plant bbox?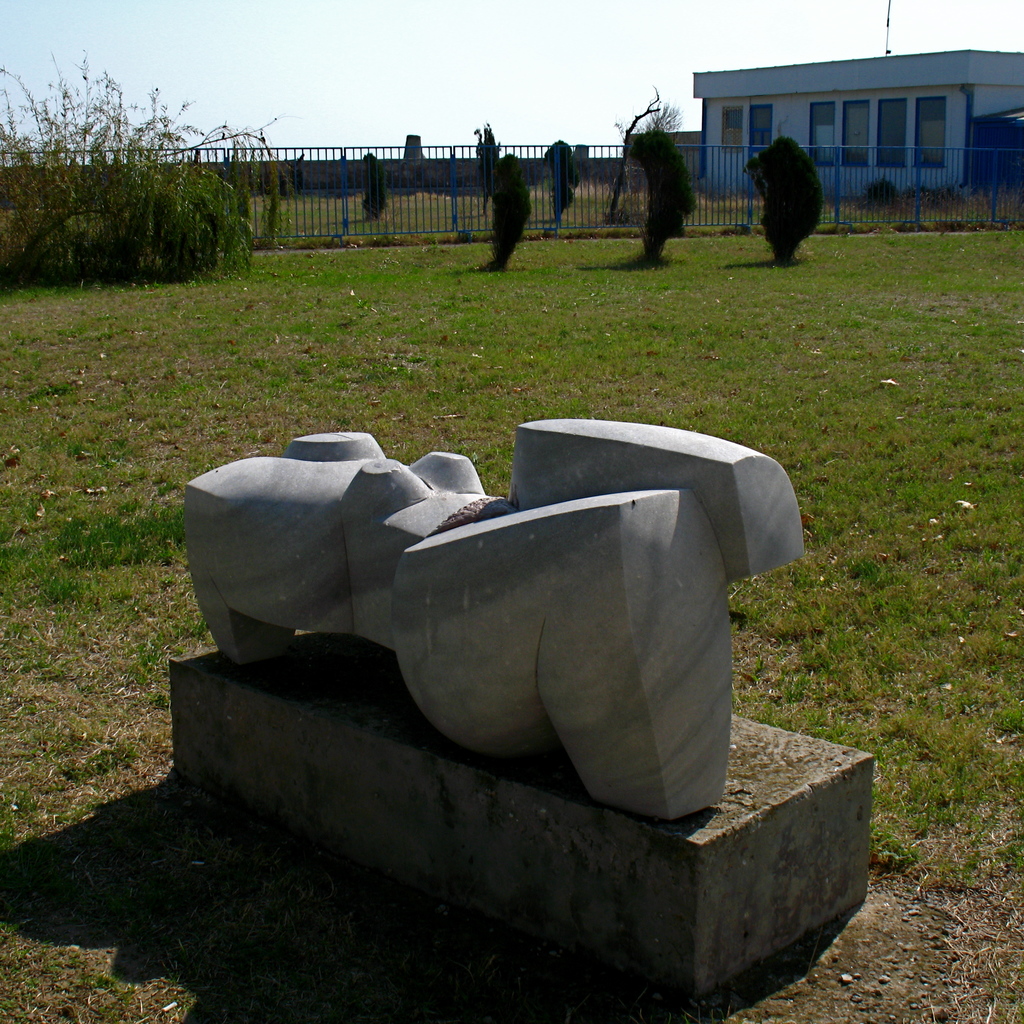
locate(748, 132, 824, 268)
